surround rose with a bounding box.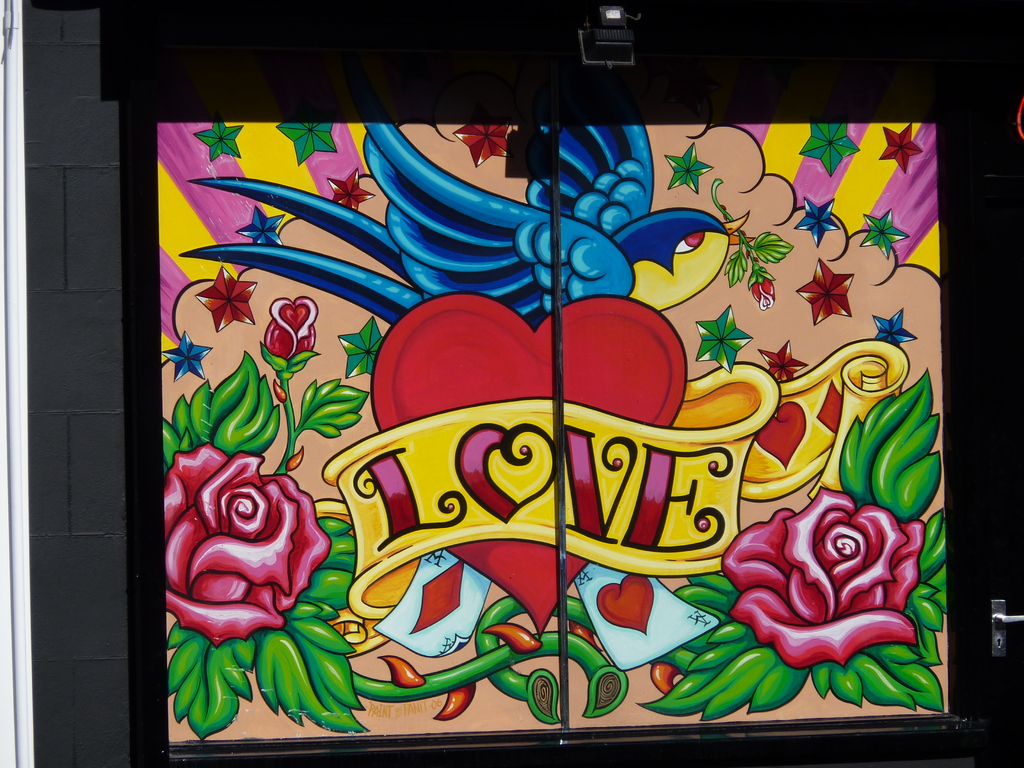
{"x1": 716, "y1": 487, "x2": 928, "y2": 669}.
